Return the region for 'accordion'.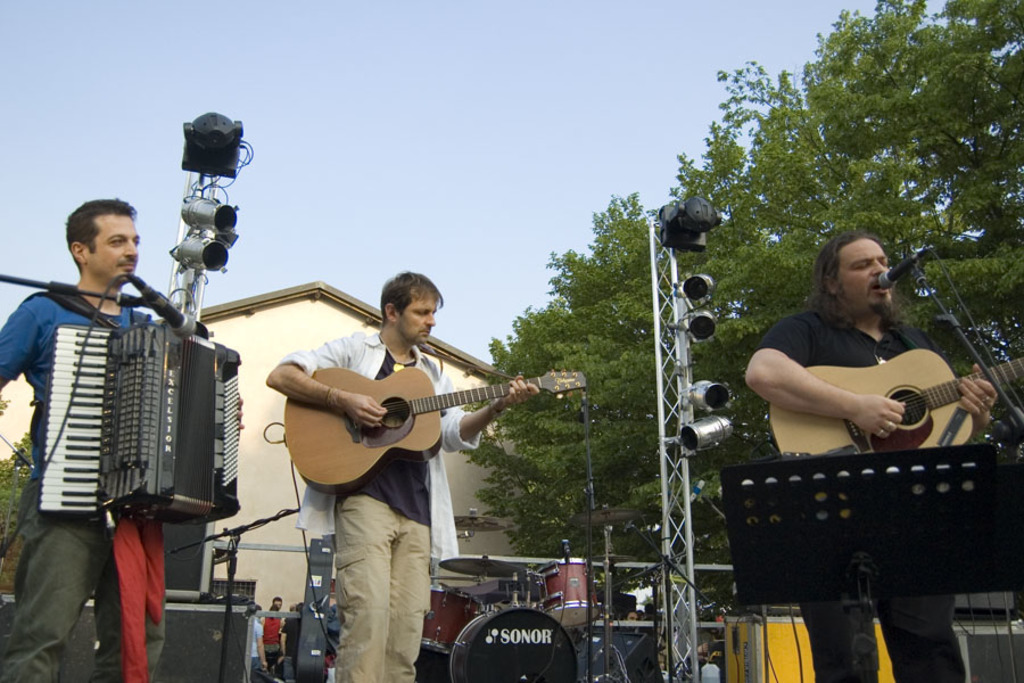
bbox(20, 288, 231, 544).
